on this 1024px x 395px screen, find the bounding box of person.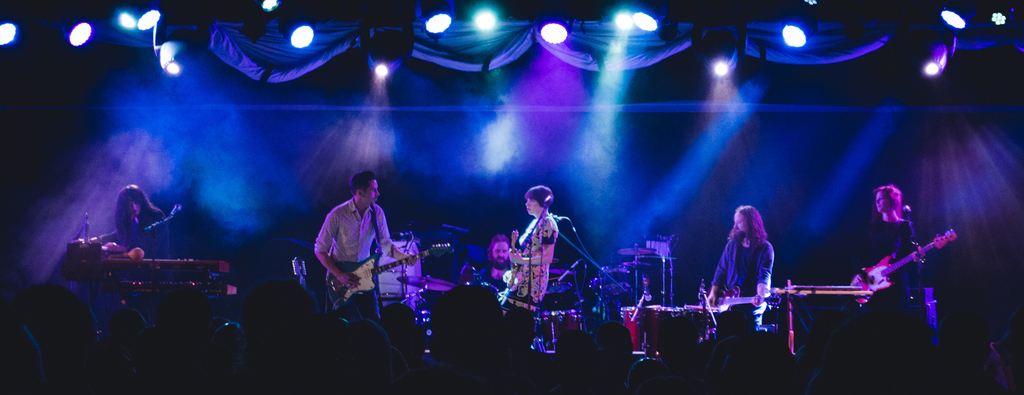
Bounding box: bbox=[500, 179, 572, 335].
